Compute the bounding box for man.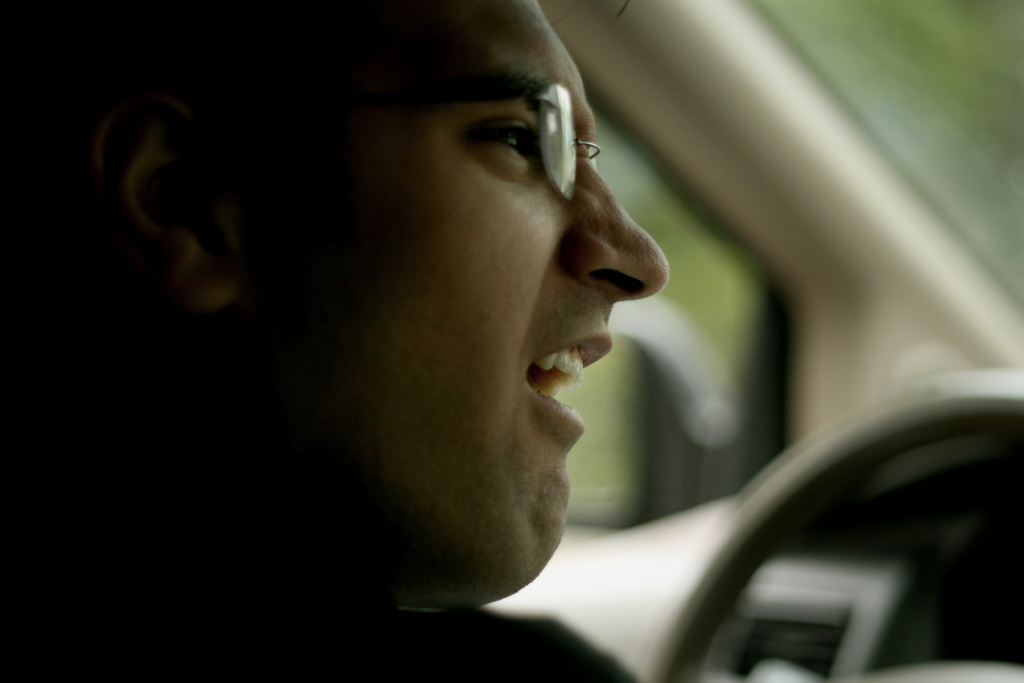
<box>53,23,743,680</box>.
